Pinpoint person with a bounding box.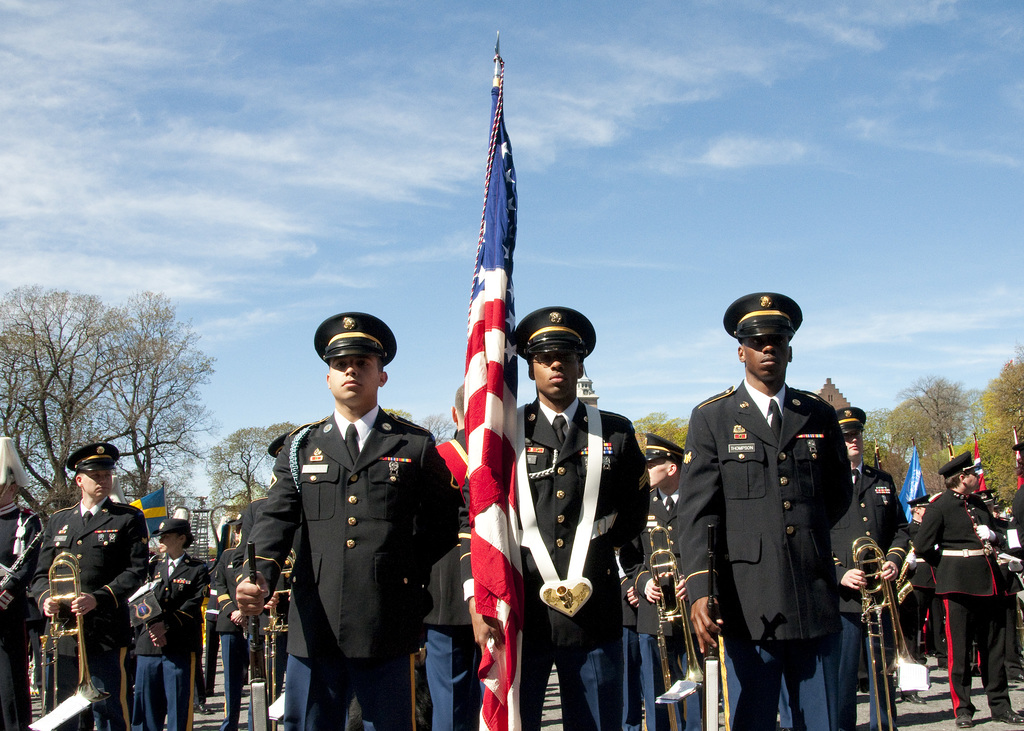
205/422/328/730.
